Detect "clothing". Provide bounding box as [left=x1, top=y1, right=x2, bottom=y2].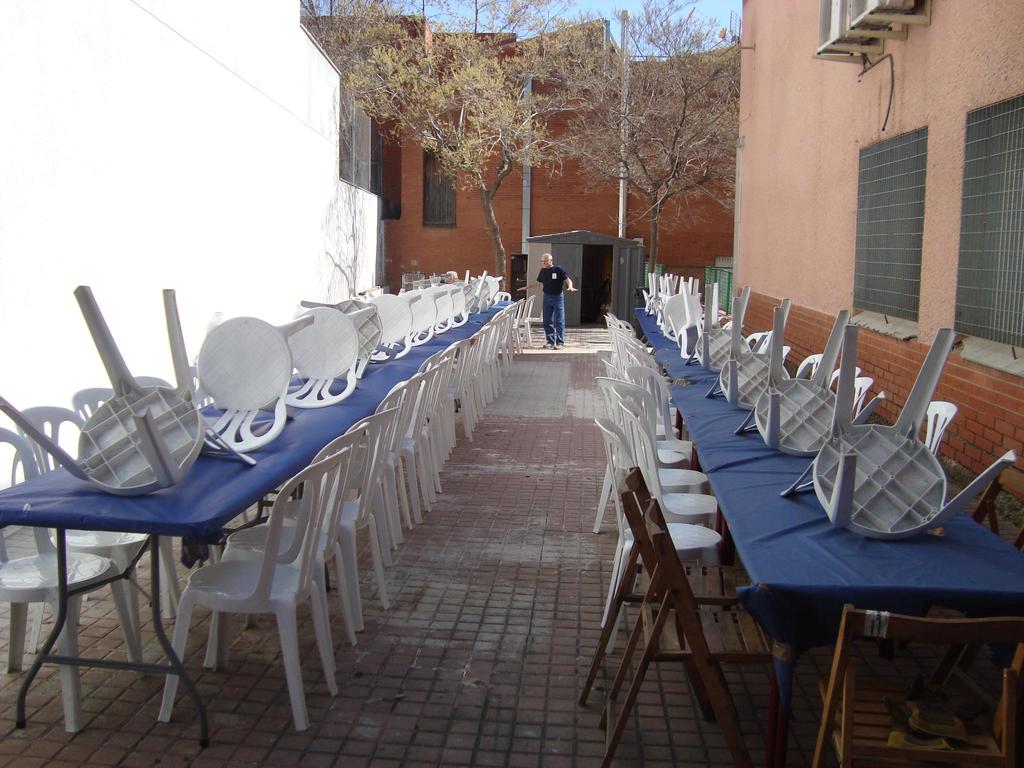
[left=535, top=262, right=568, bottom=296].
